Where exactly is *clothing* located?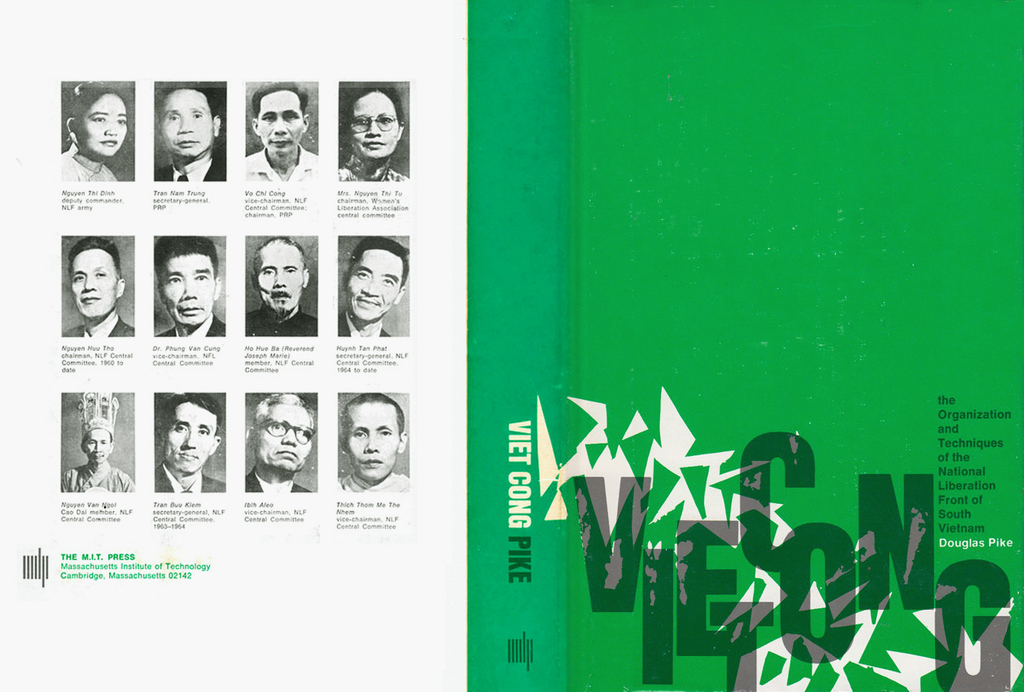
Its bounding box is (154, 463, 225, 493).
